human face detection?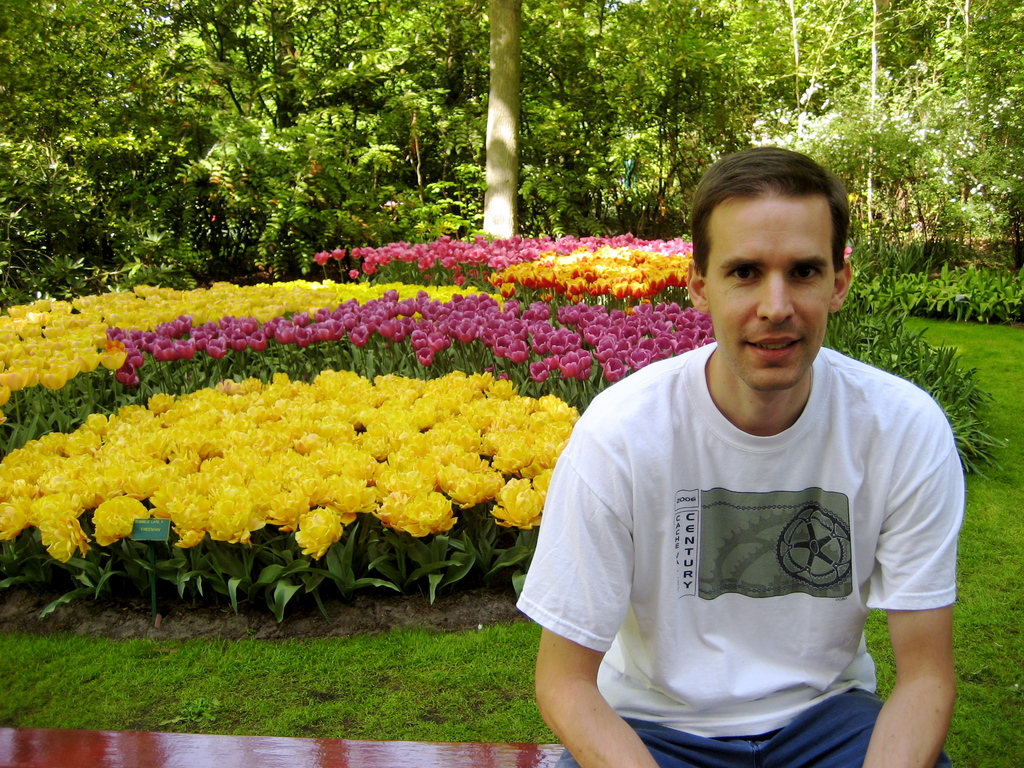
(x1=707, y1=189, x2=826, y2=385)
